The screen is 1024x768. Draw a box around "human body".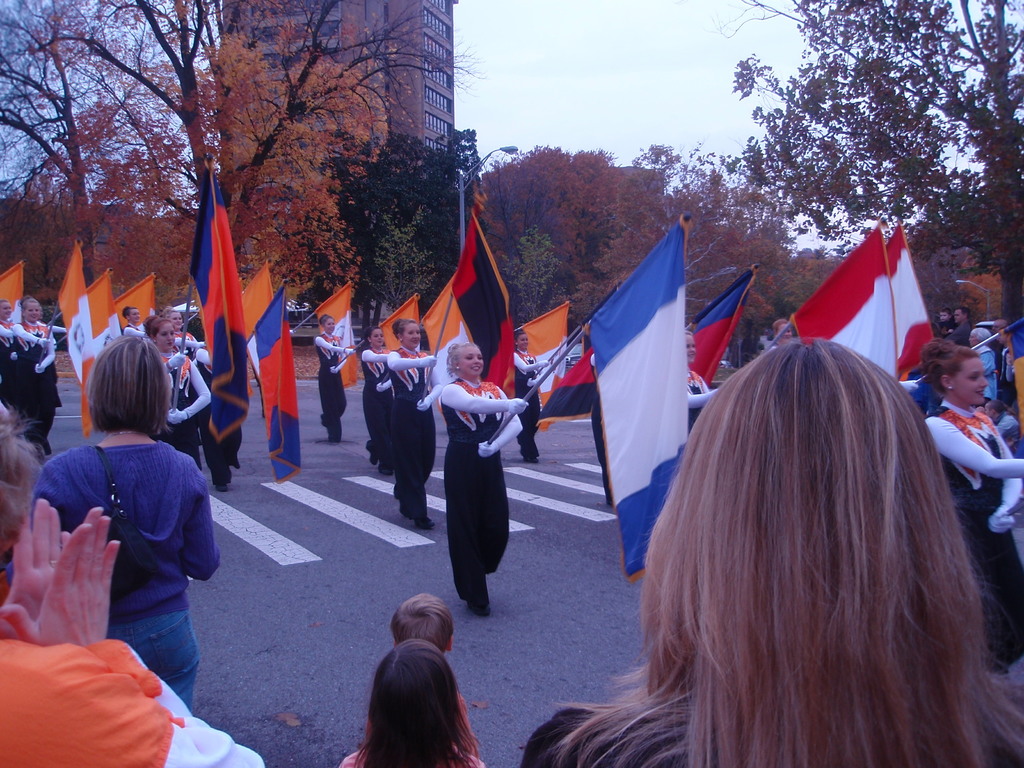
(361,348,392,478).
